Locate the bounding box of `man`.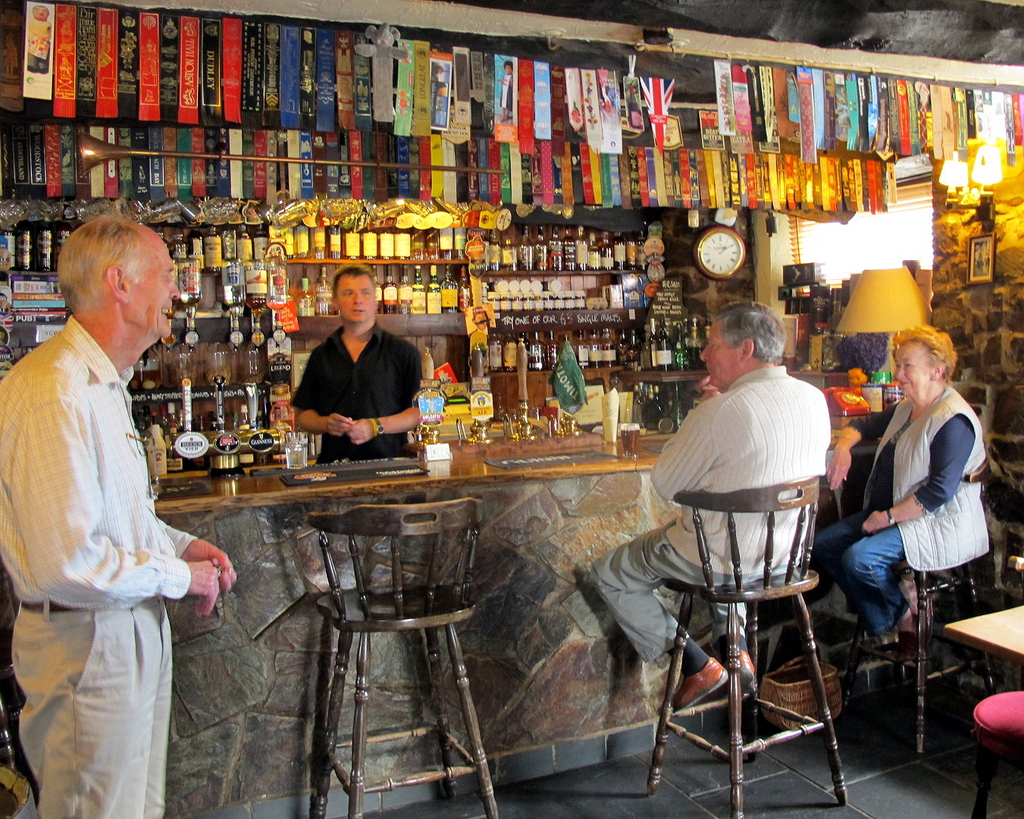
Bounding box: (left=0, top=220, right=233, bottom=818).
